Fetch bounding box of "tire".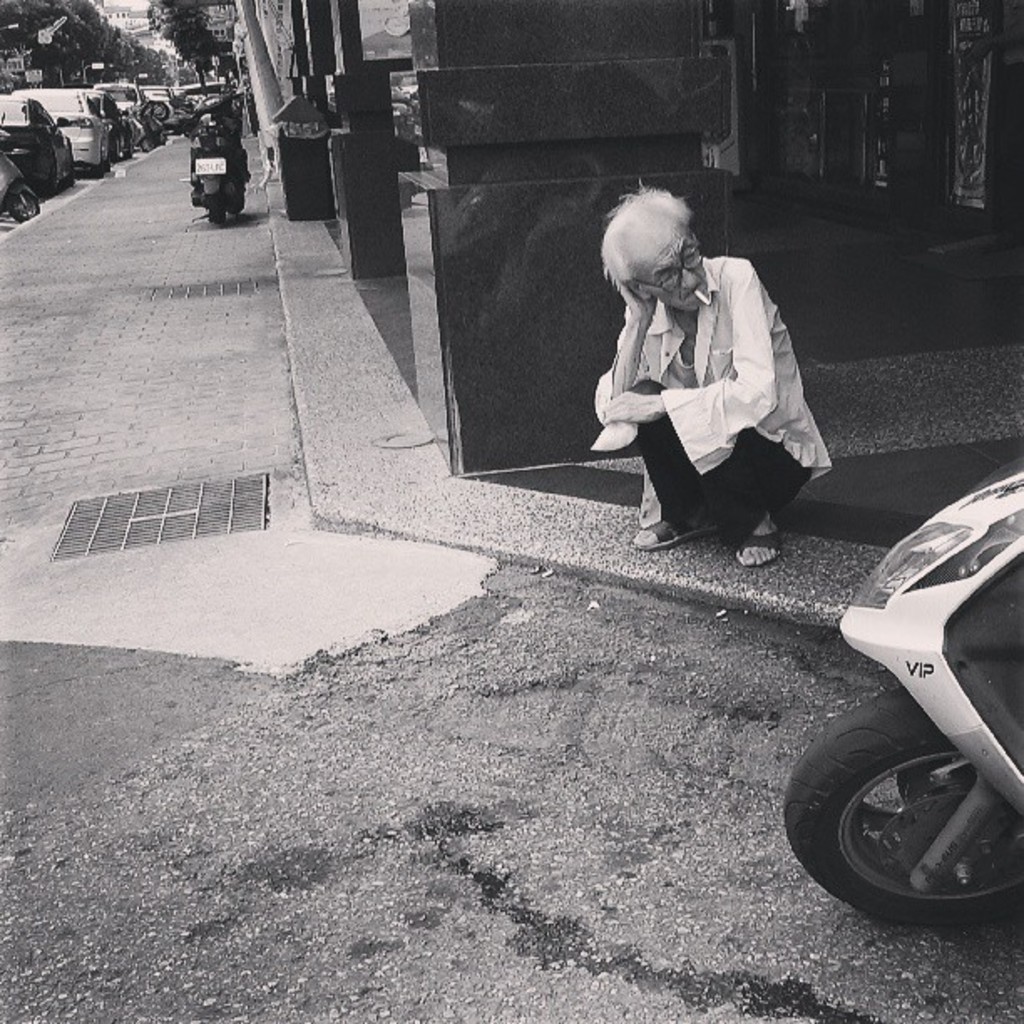
Bbox: 211 192 223 221.
